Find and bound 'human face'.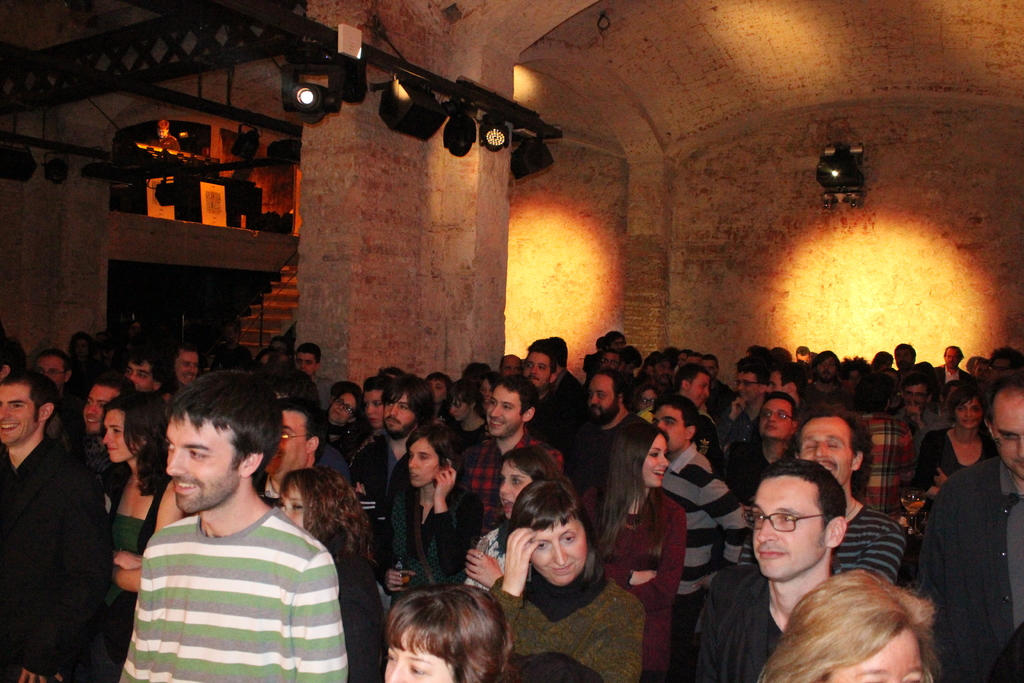
Bound: rect(107, 412, 136, 459).
